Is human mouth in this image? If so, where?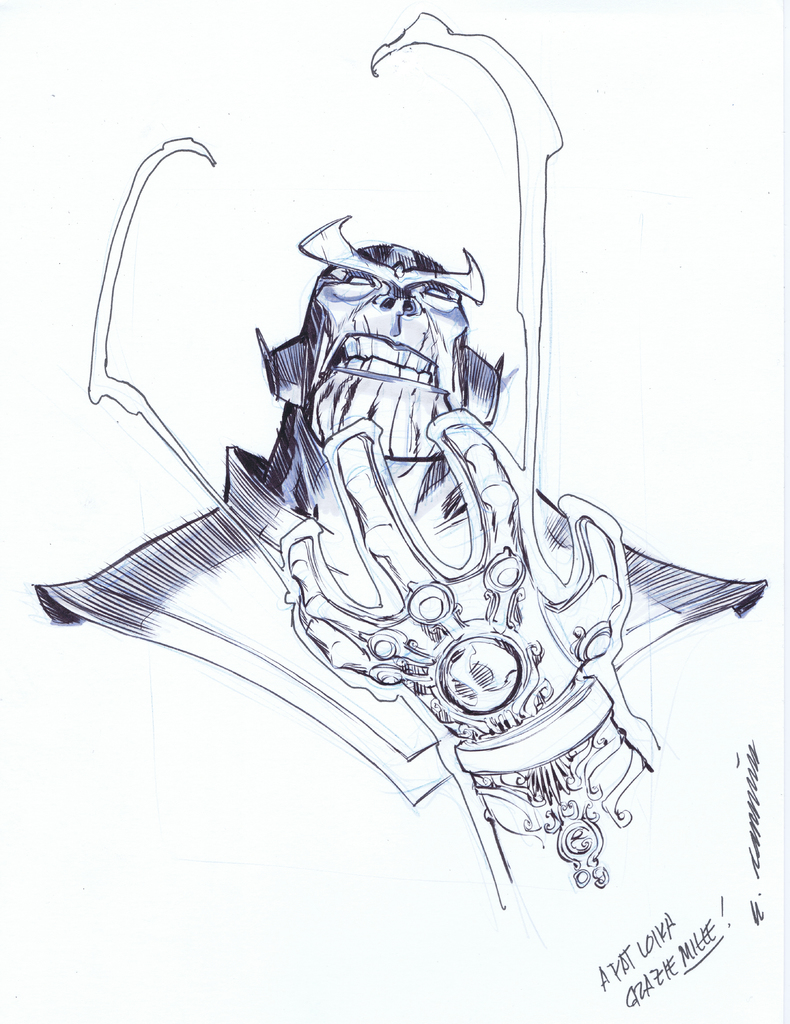
Yes, at <bbox>322, 334, 449, 395</bbox>.
